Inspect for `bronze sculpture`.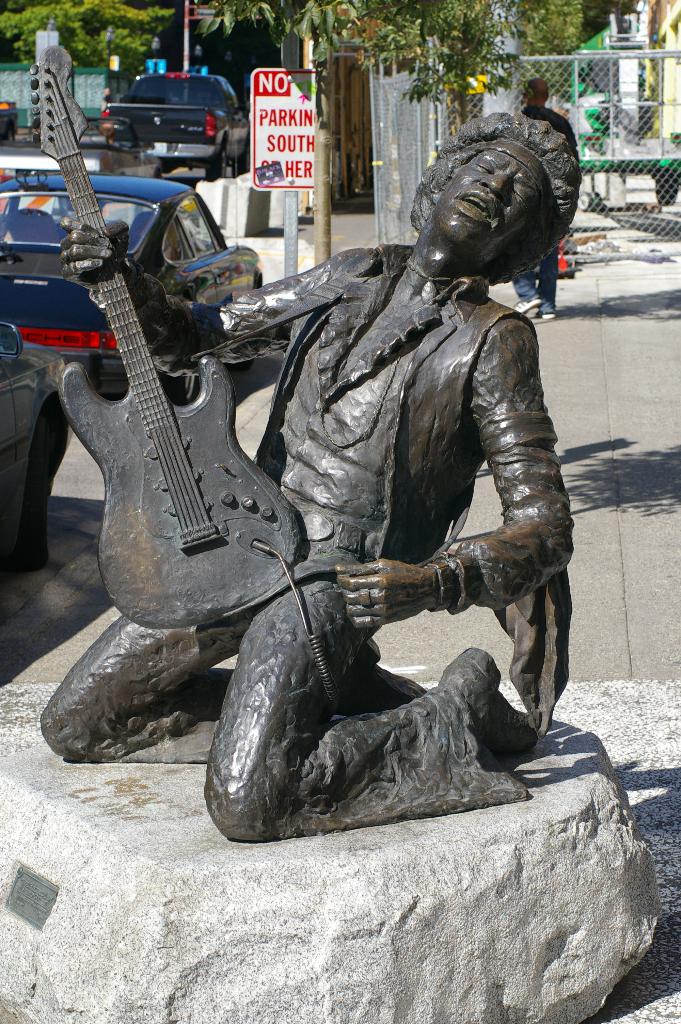
Inspection: detection(42, 91, 407, 863).
